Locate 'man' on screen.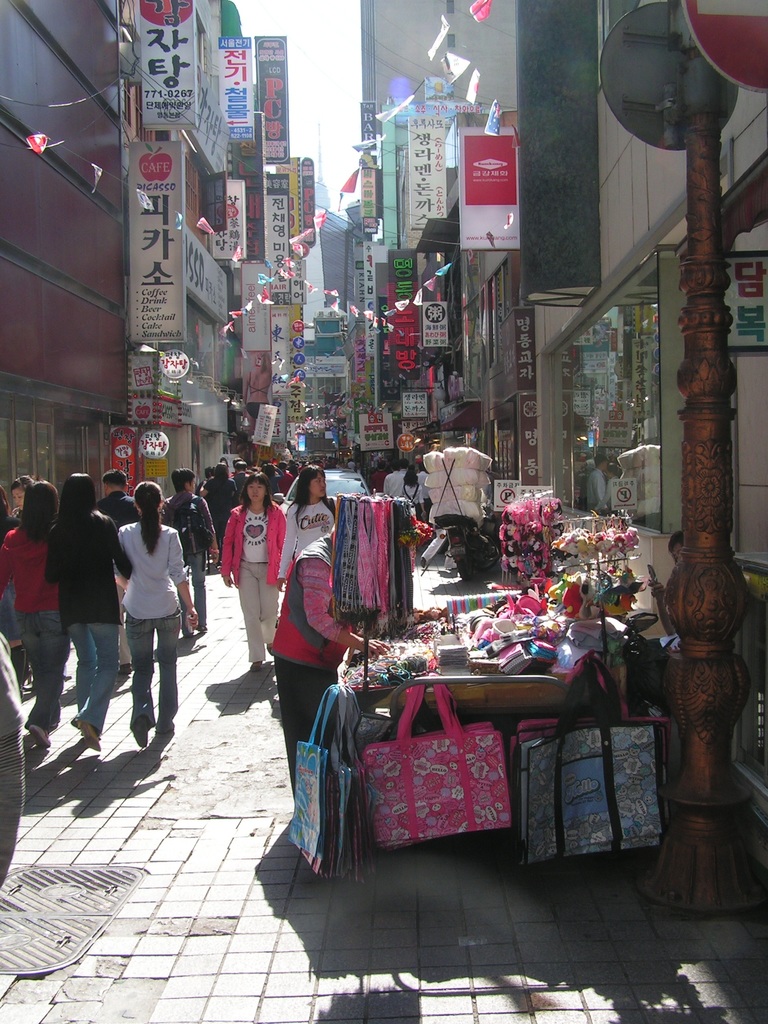
On screen at 282, 461, 293, 495.
